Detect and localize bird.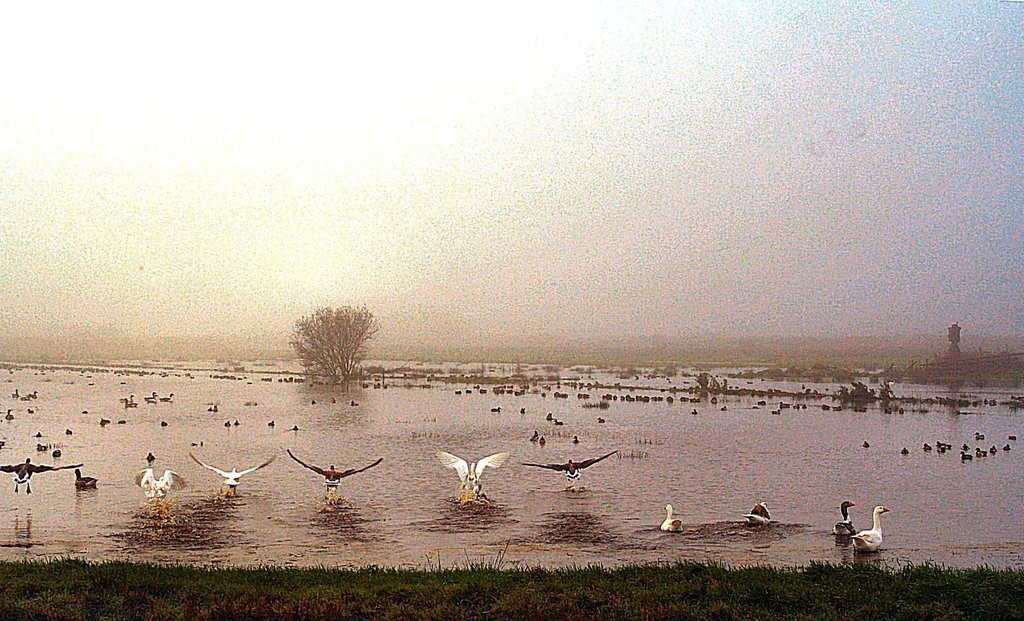
Localized at crop(832, 505, 898, 559).
